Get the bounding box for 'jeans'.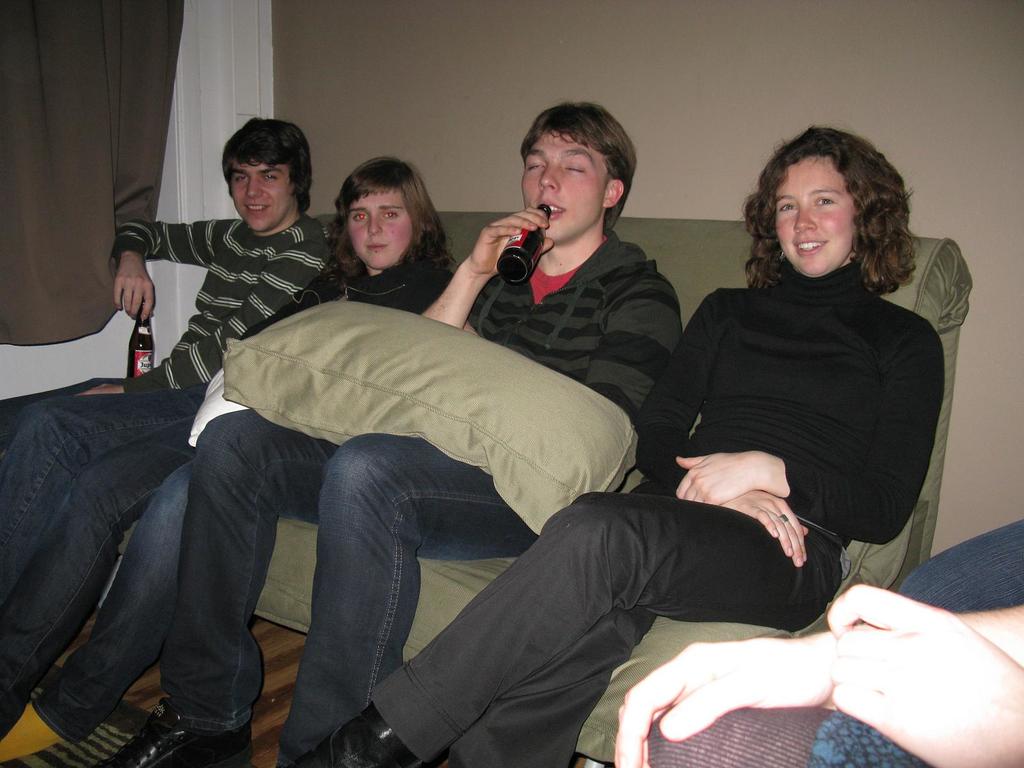
locate(0, 368, 198, 603).
